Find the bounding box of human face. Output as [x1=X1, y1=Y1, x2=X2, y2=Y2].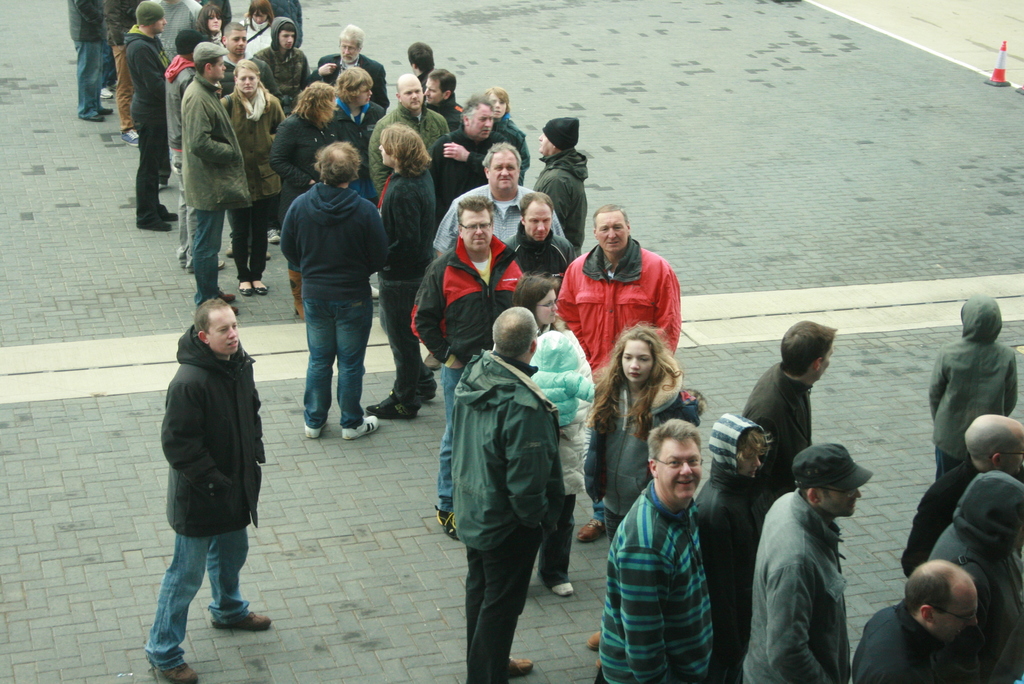
[x1=356, y1=84, x2=373, y2=105].
